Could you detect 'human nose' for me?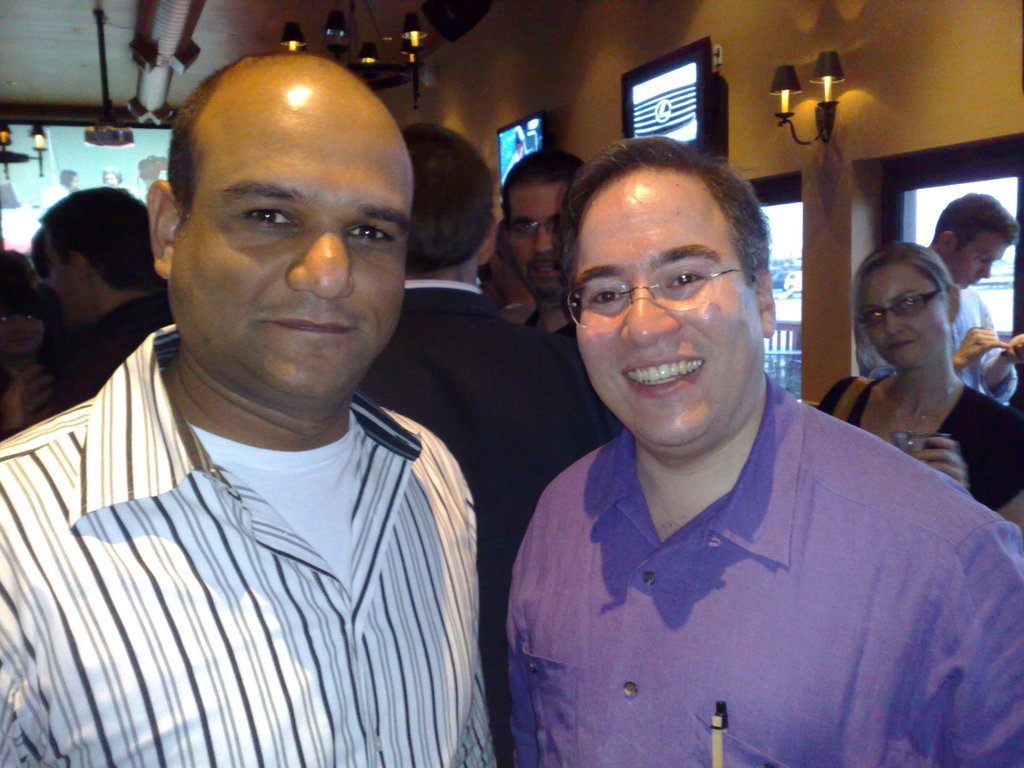
Detection result: pyautogui.locateOnScreen(975, 264, 993, 276).
